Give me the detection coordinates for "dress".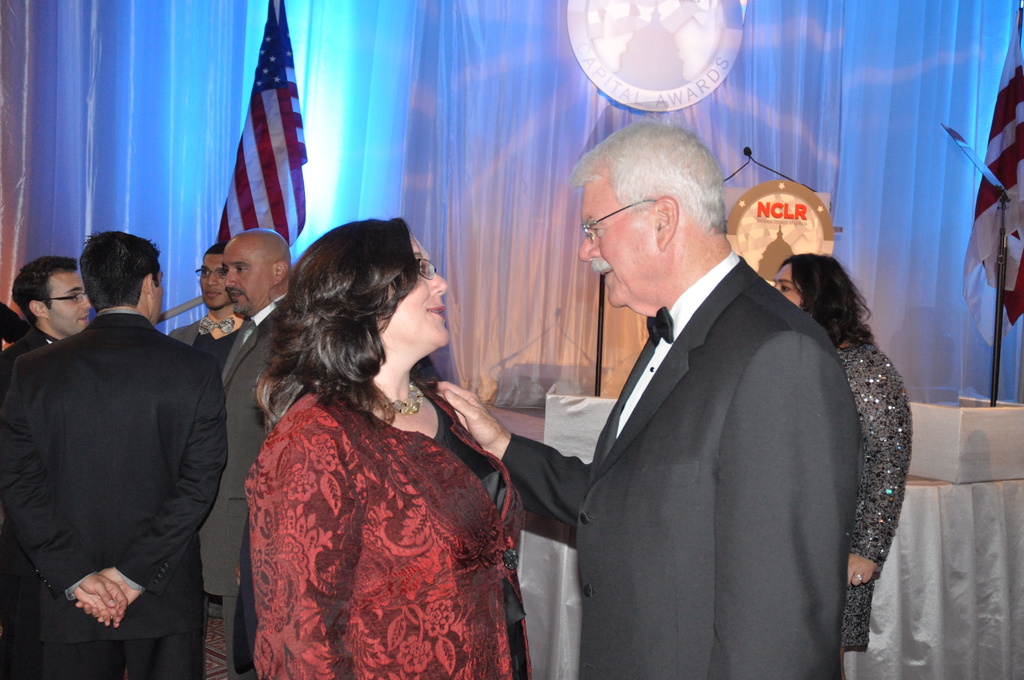
select_region(841, 338, 912, 653).
